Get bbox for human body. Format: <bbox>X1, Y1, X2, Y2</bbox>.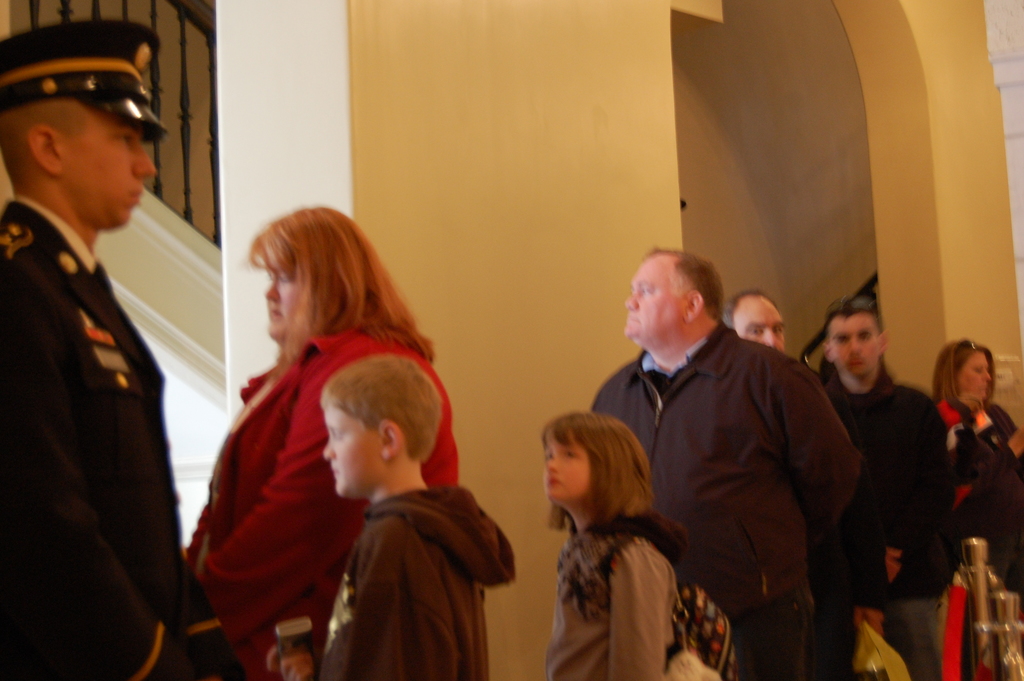
<bbox>816, 363, 956, 680</bbox>.
